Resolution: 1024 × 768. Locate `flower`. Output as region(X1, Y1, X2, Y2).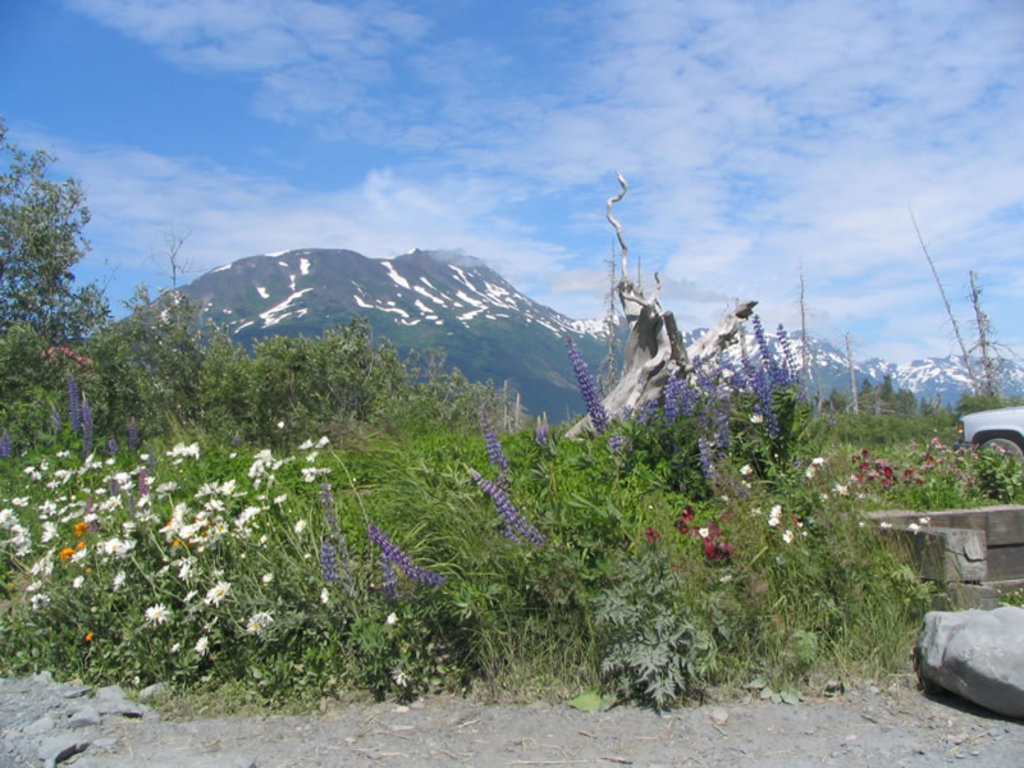
region(806, 453, 824, 466).
